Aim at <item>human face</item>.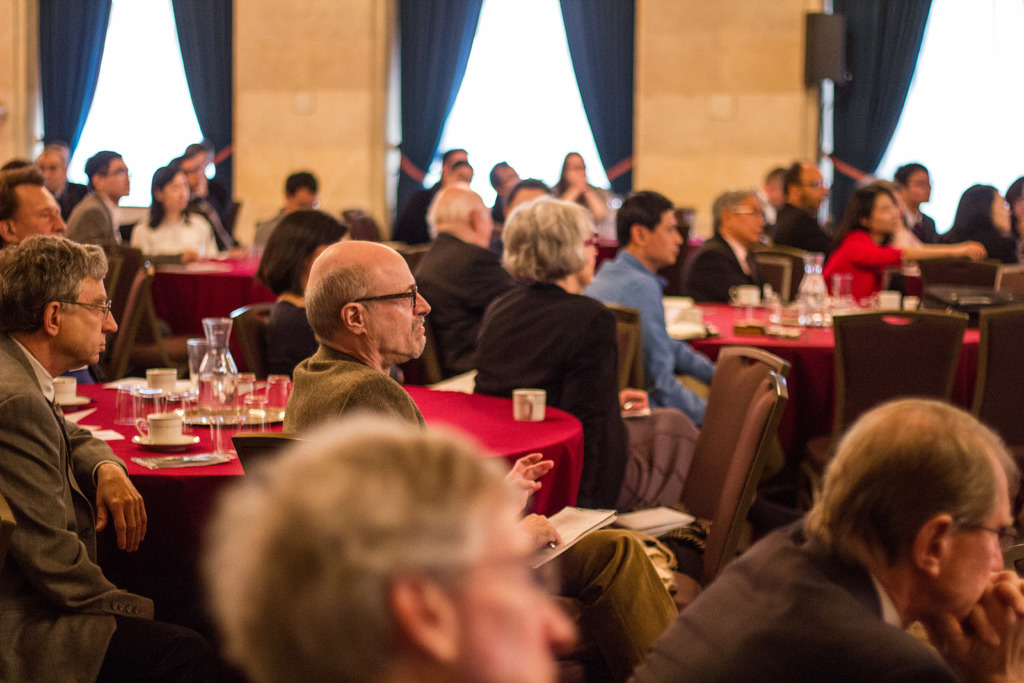
Aimed at locate(458, 507, 578, 682).
